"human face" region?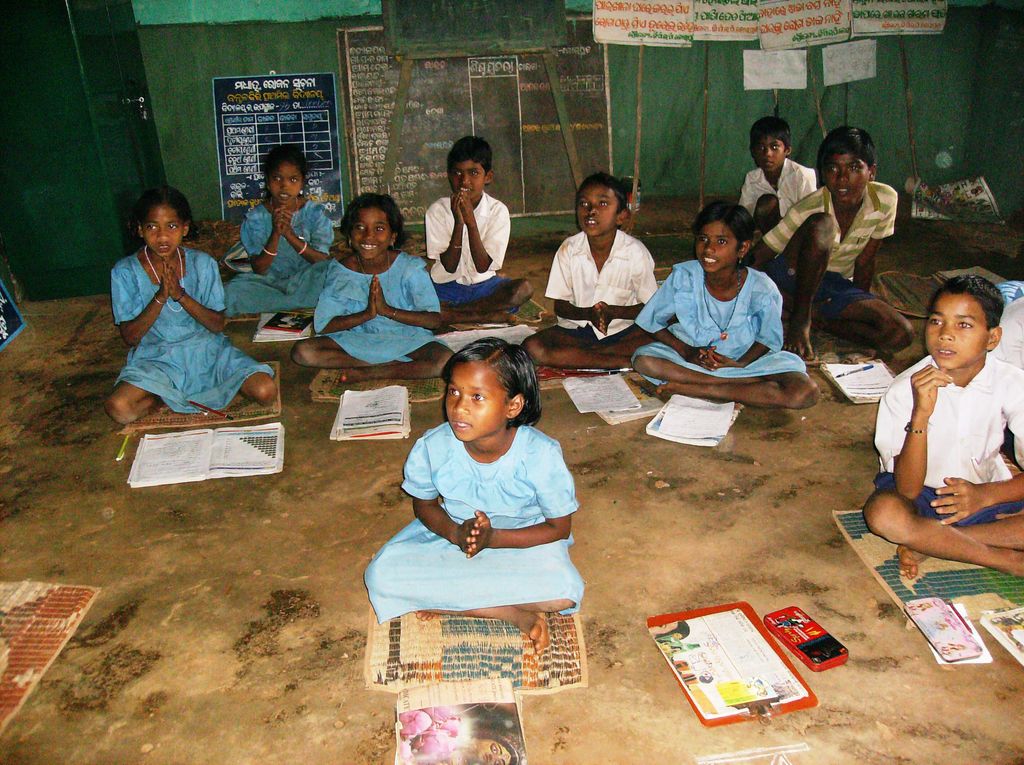
x1=447 y1=161 x2=484 y2=200
